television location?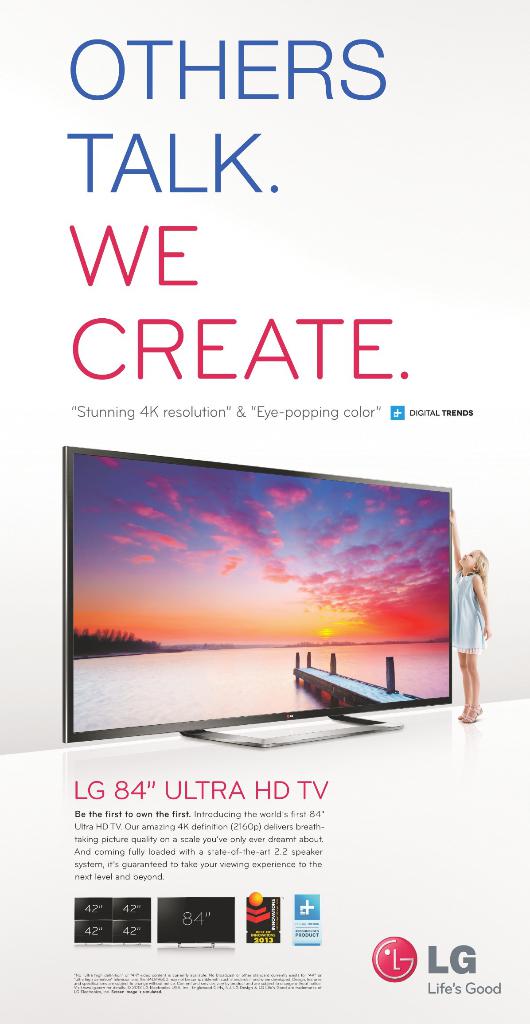
56/442/451/745
